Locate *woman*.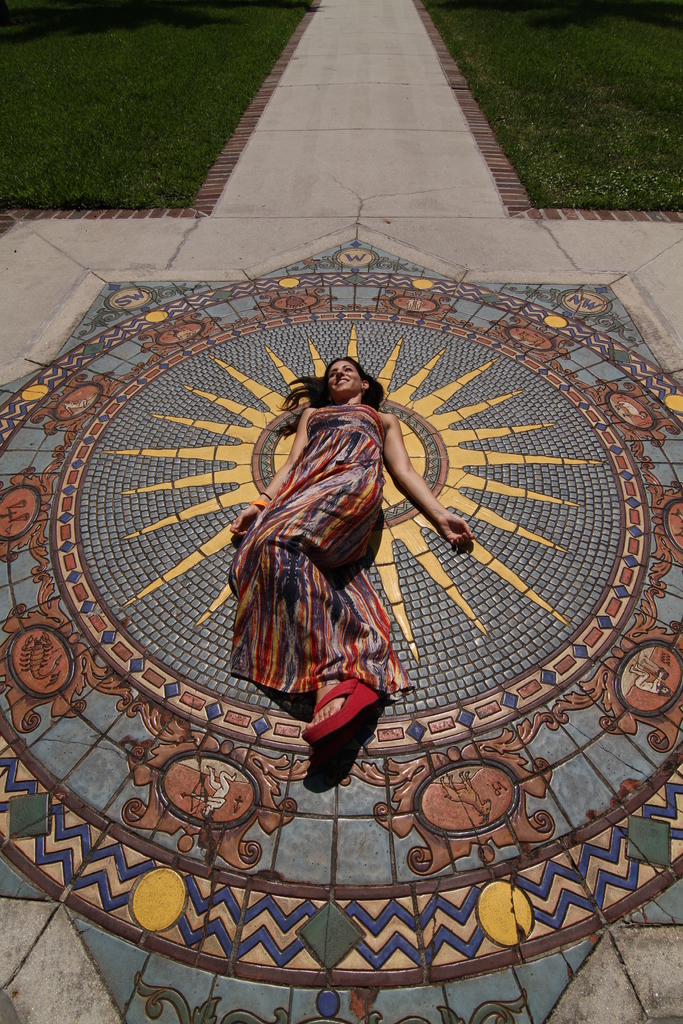
Bounding box: (left=226, top=331, right=448, bottom=796).
